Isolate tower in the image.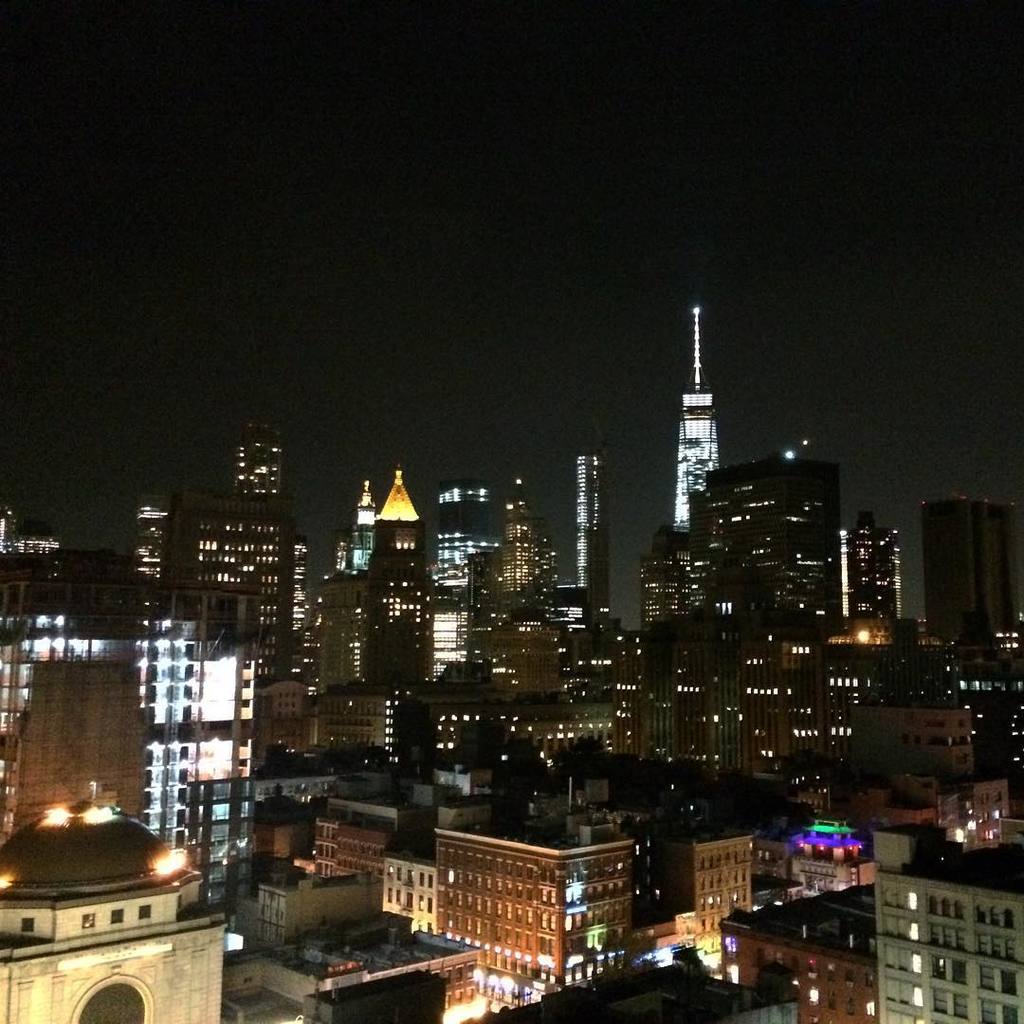
Isolated region: x1=883 y1=827 x2=1019 y2=1023.
